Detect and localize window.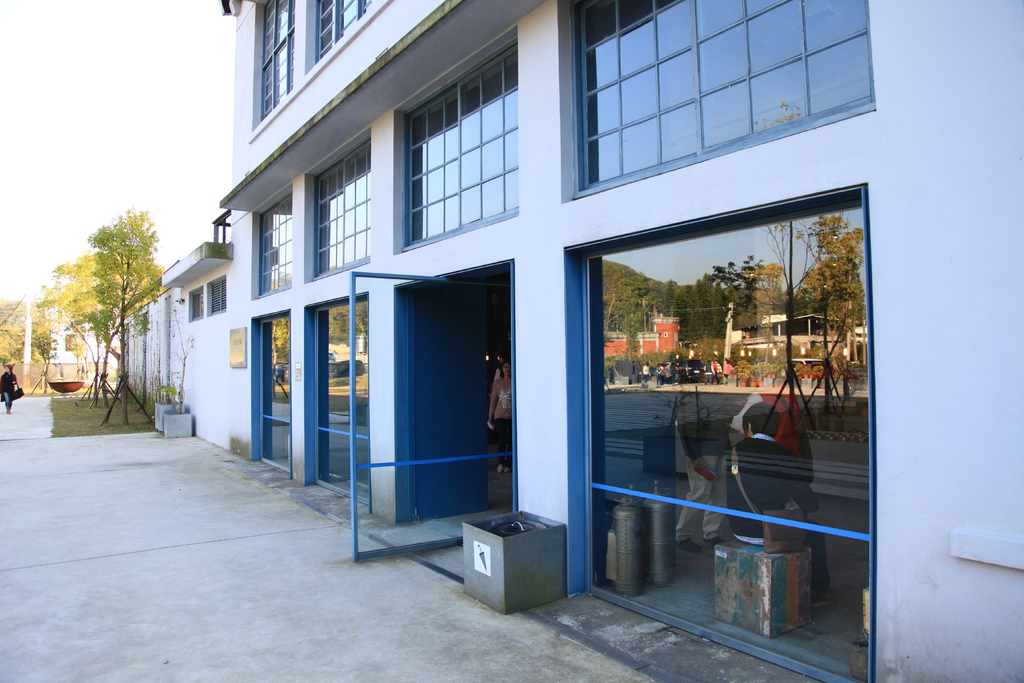
Localized at BBox(255, 0, 294, 120).
